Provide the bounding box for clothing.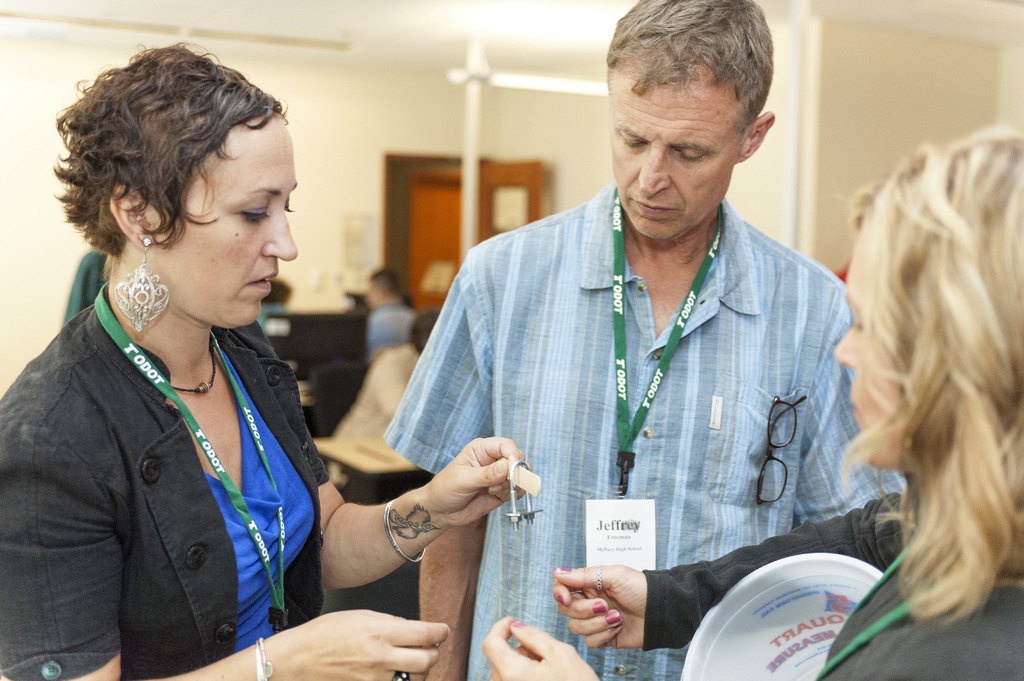
BBox(9, 230, 323, 678).
